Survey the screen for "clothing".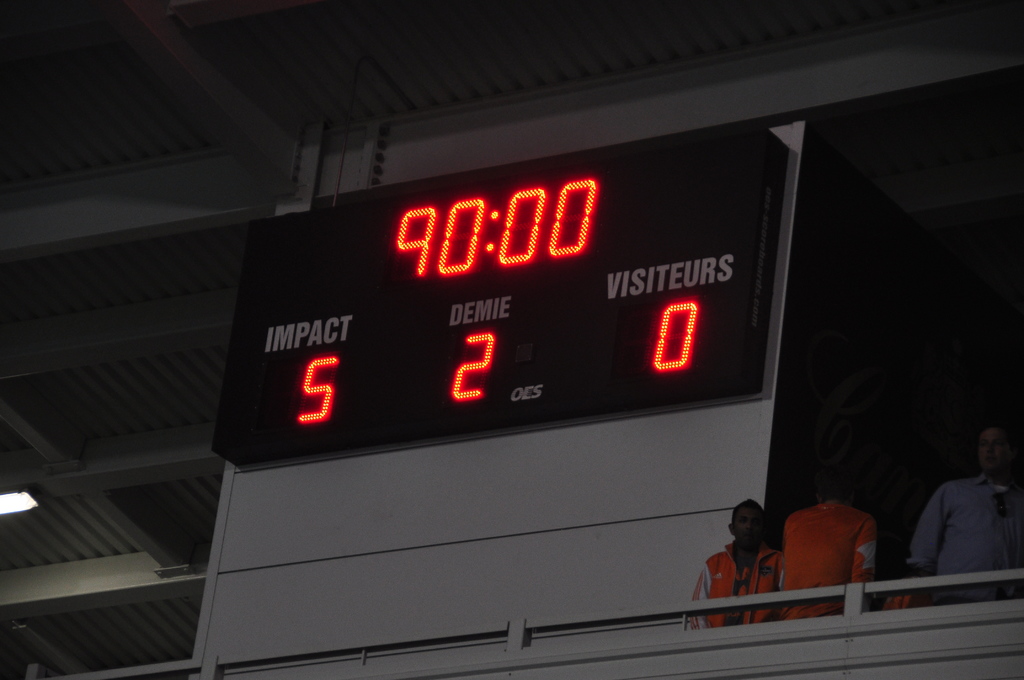
Survey found: (x1=677, y1=541, x2=794, y2=629).
